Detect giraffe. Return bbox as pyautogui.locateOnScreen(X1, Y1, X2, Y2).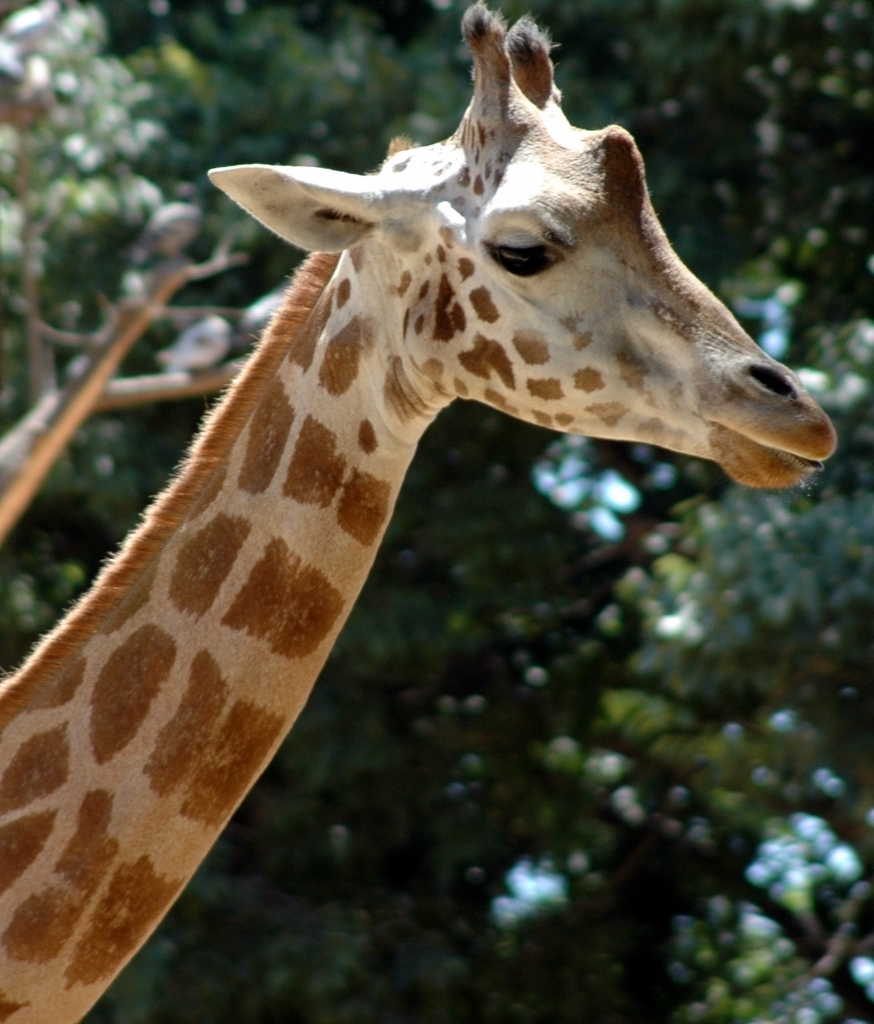
pyautogui.locateOnScreen(0, 0, 838, 1023).
